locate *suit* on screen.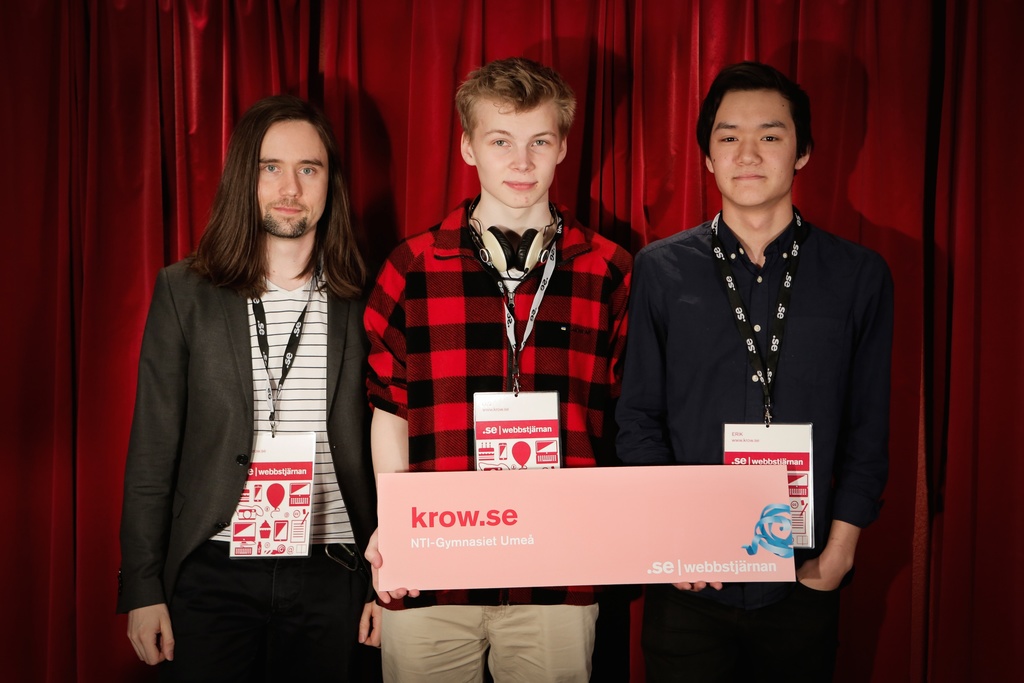
On screen at bbox(120, 247, 379, 682).
